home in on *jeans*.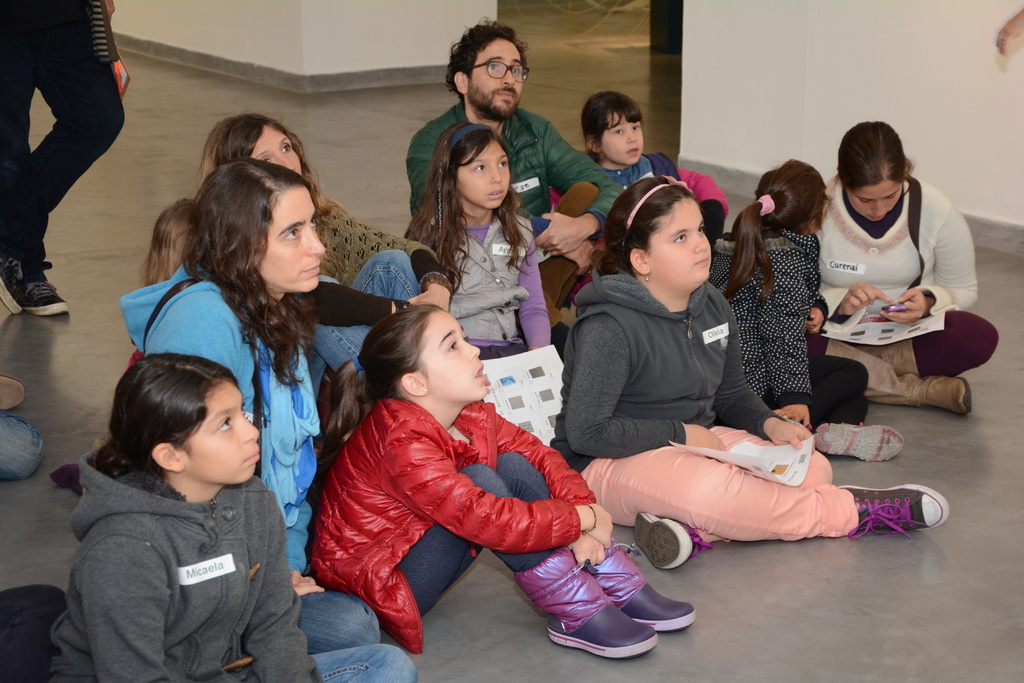
Homed in at <region>0, 408, 45, 483</region>.
